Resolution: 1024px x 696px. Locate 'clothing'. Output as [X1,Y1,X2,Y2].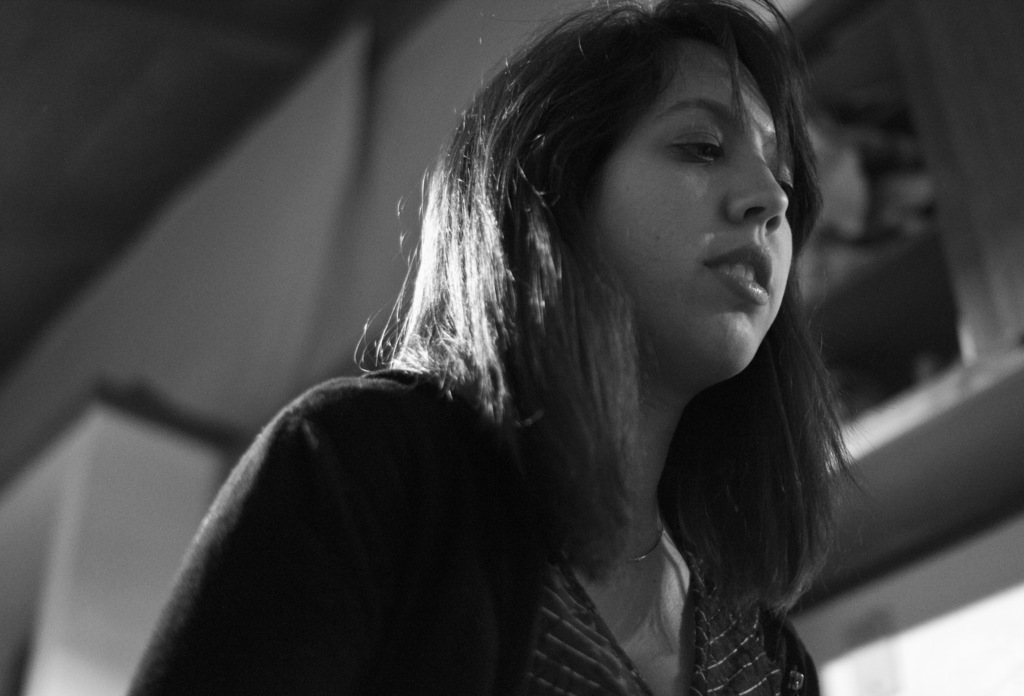
[129,363,822,695].
